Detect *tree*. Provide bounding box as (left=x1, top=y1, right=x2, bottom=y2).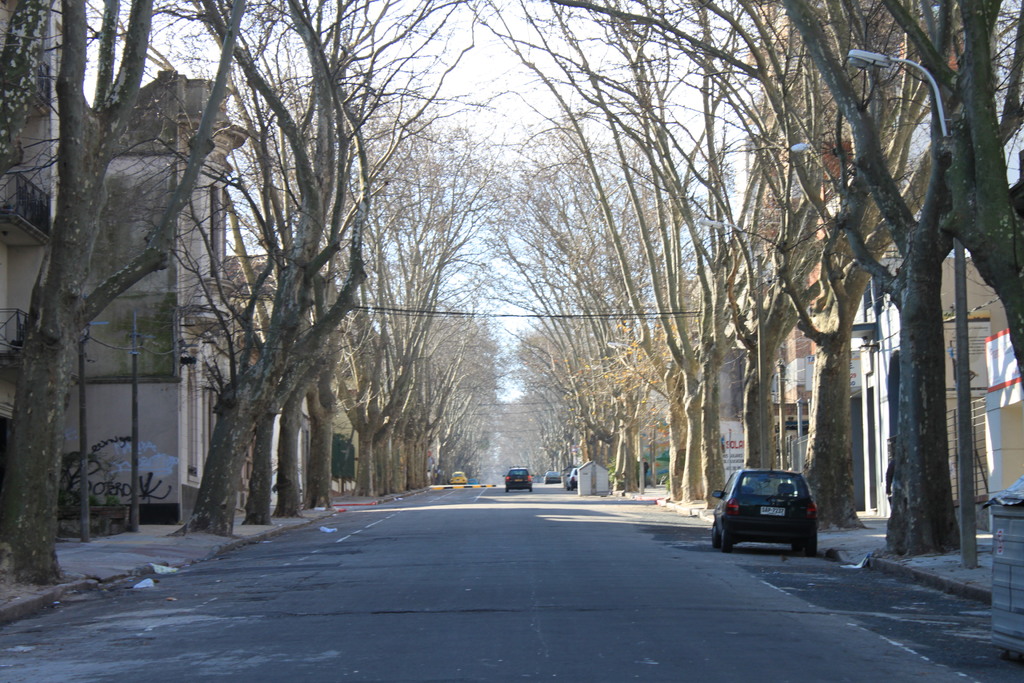
(left=55, top=67, right=300, bottom=552).
